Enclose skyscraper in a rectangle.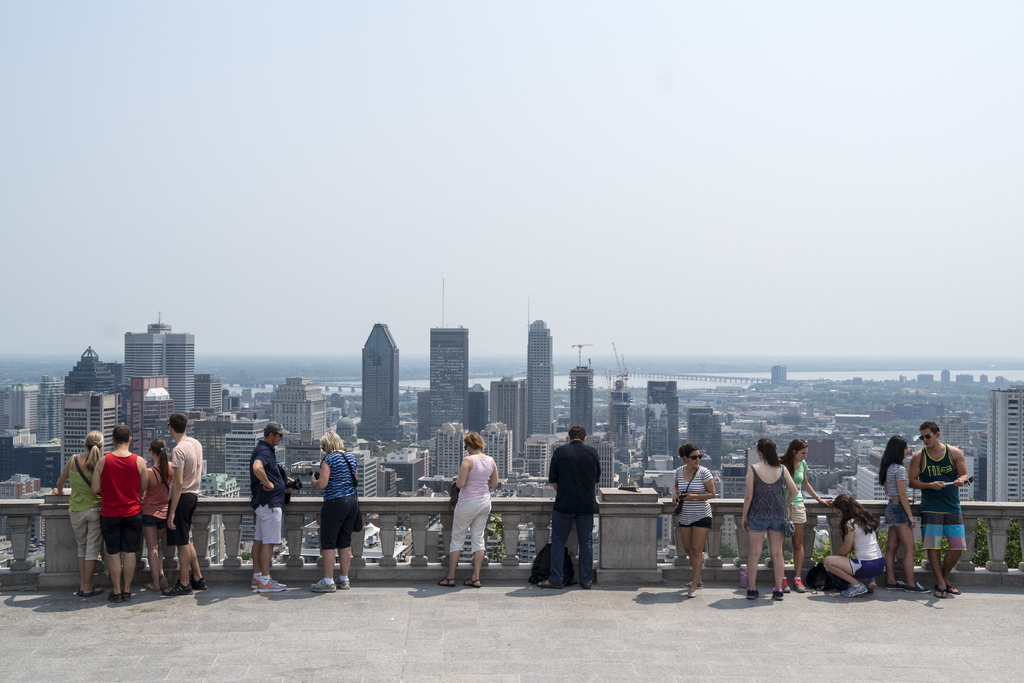
570 358 597 441.
